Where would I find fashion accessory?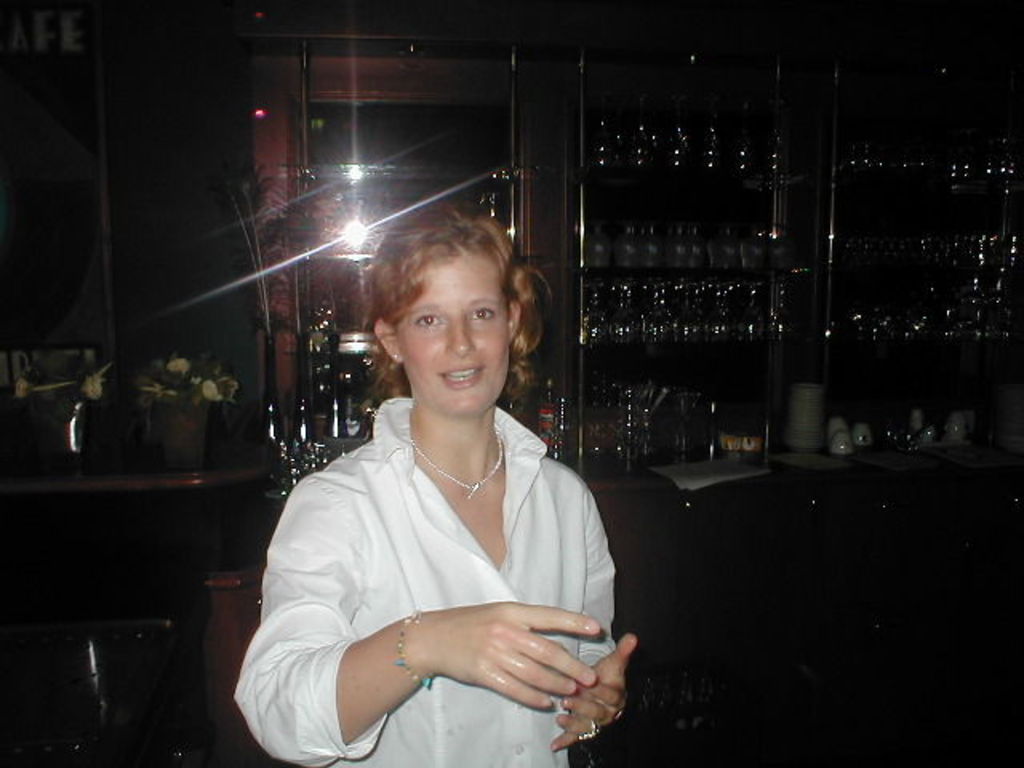
At l=613, t=707, r=627, b=730.
